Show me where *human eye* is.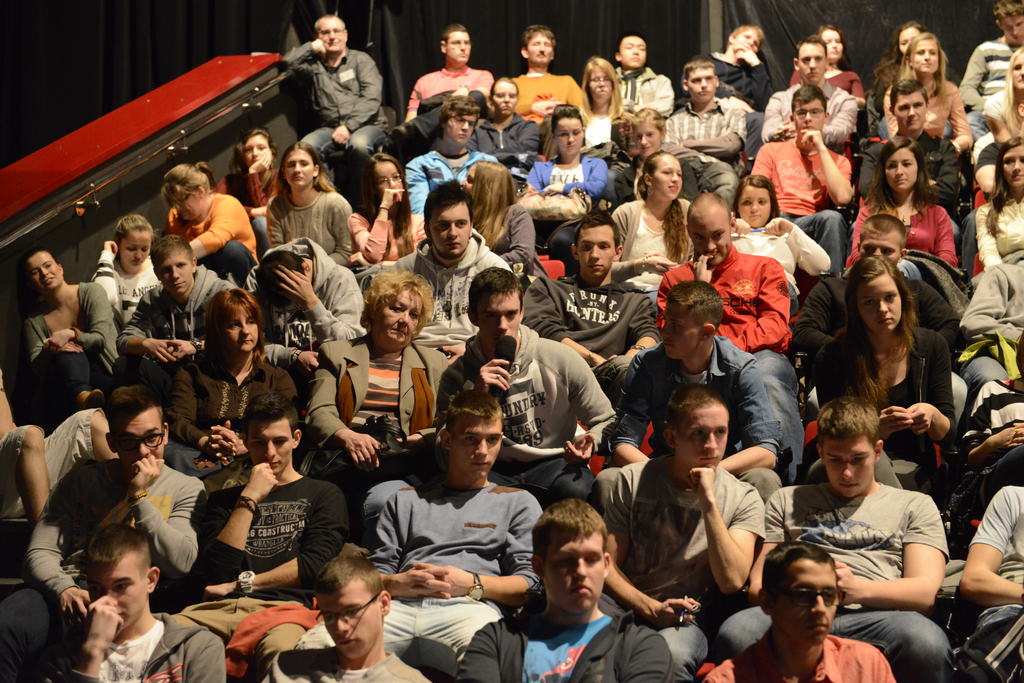
*human eye* is at region(1004, 159, 1015, 166).
